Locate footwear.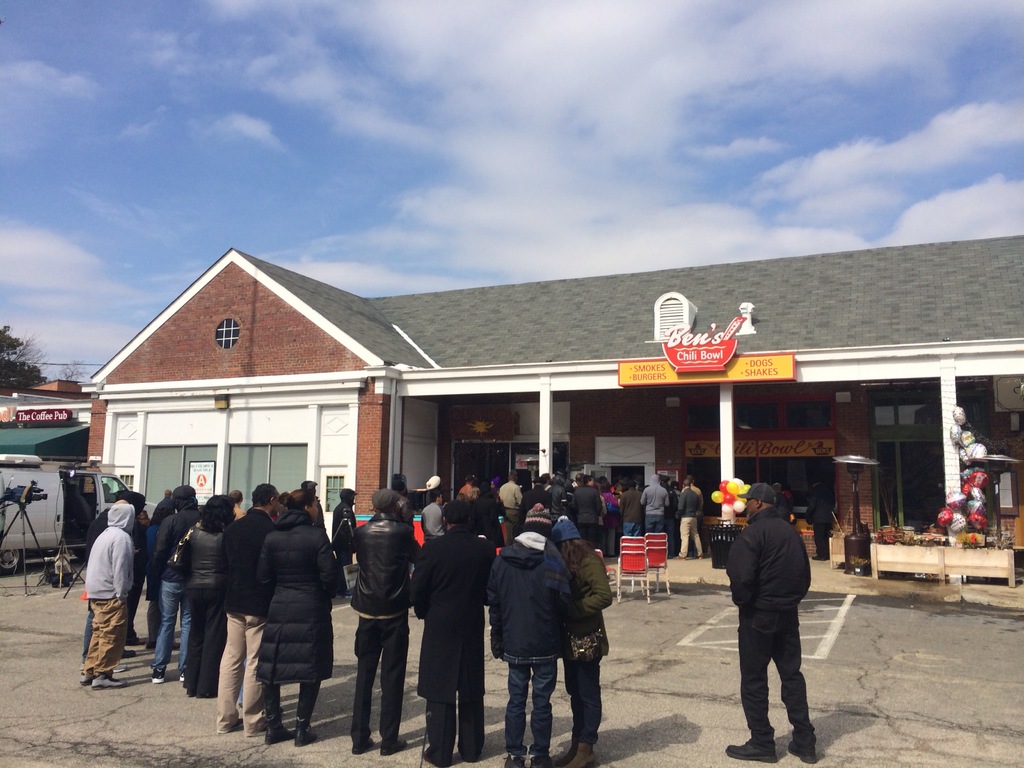
Bounding box: crop(92, 676, 127, 691).
